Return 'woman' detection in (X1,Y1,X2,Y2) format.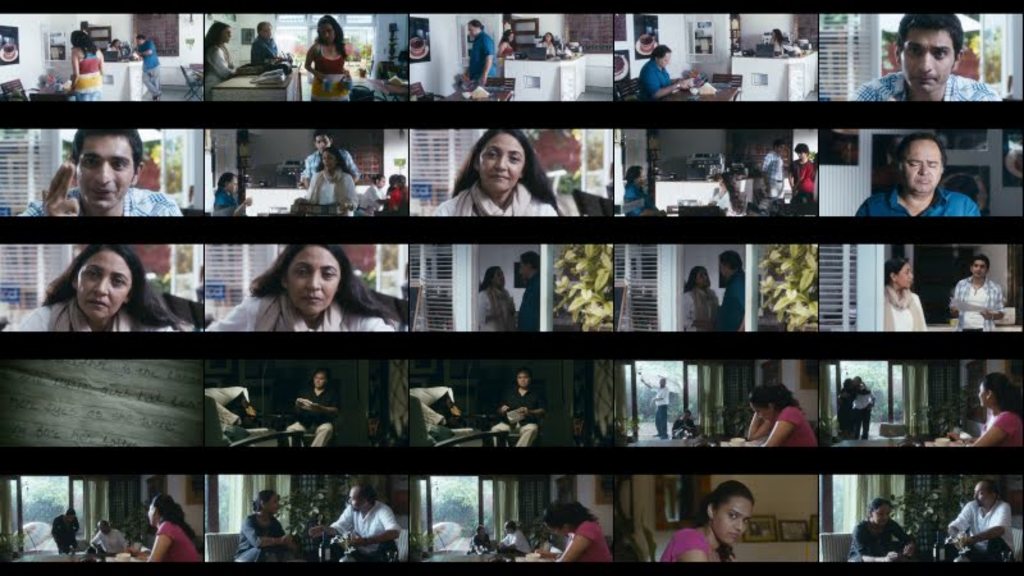
(735,385,820,453).
